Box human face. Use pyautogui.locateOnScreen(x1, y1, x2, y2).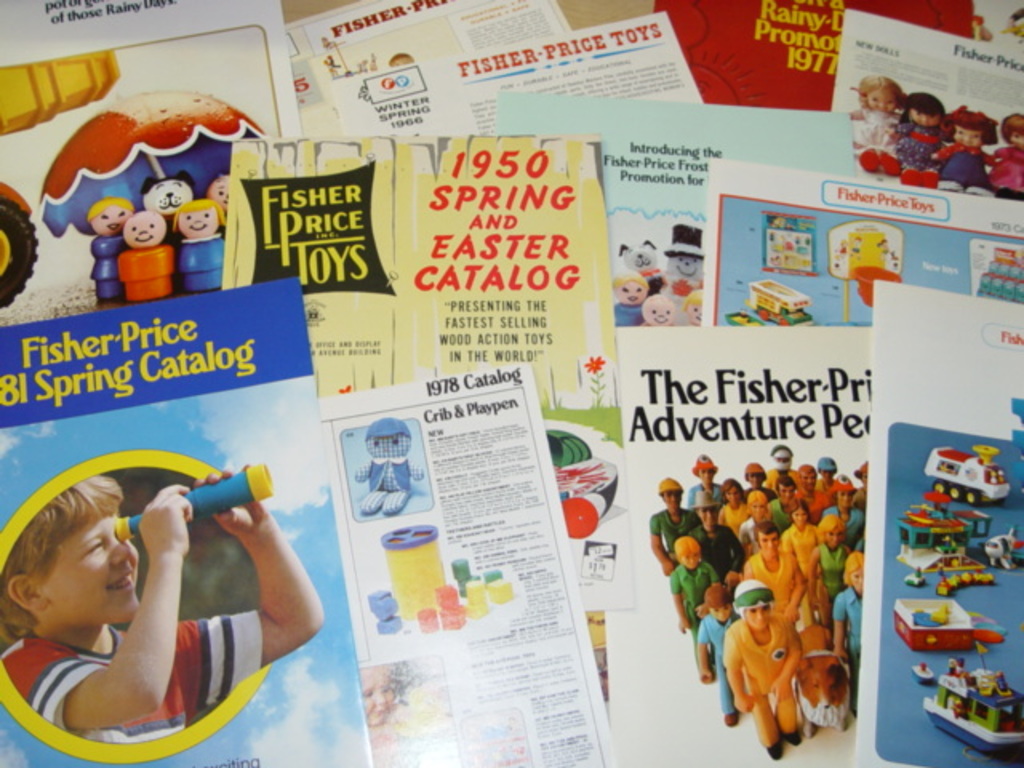
pyautogui.locateOnScreen(869, 91, 891, 109).
